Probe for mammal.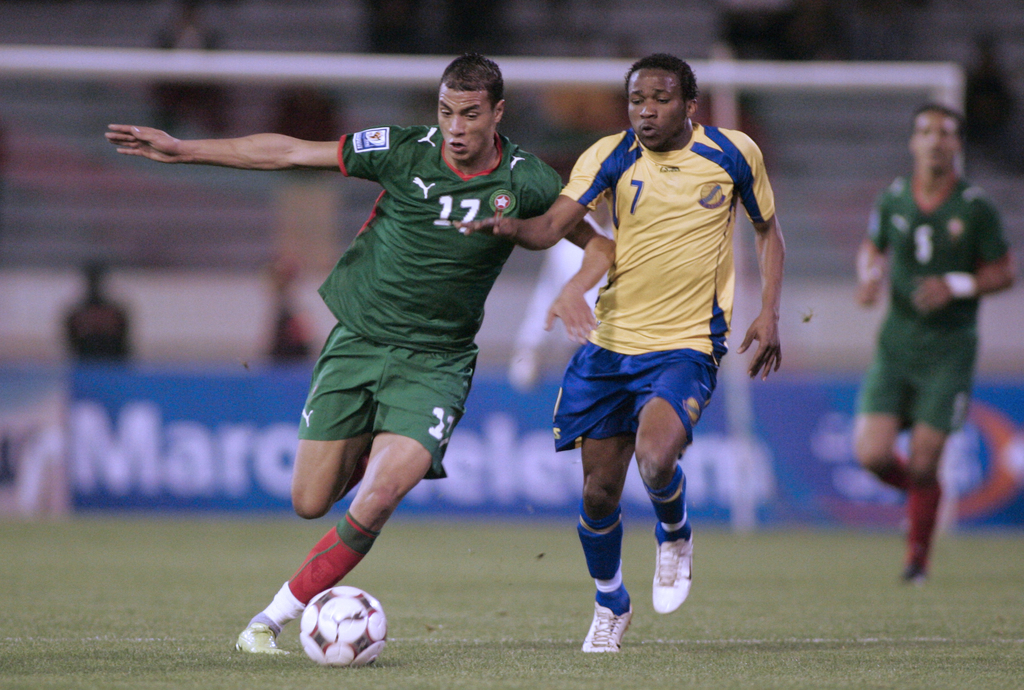
Probe result: bbox=[854, 110, 1016, 584].
